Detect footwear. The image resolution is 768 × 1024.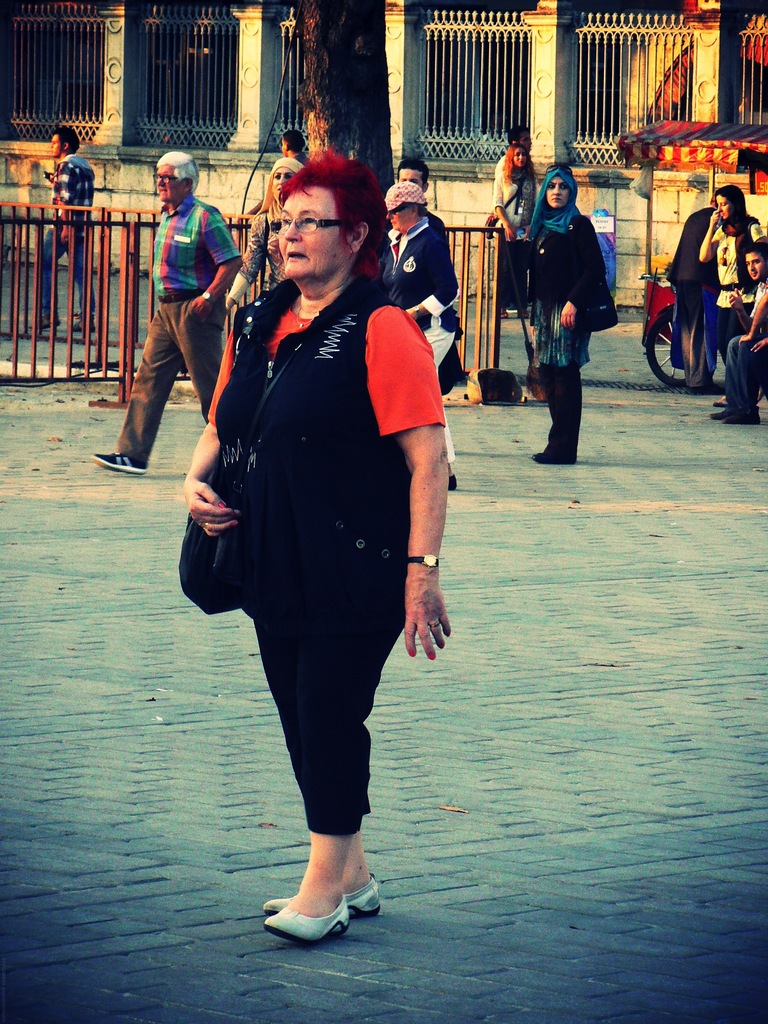
<region>93, 451, 145, 477</region>.
